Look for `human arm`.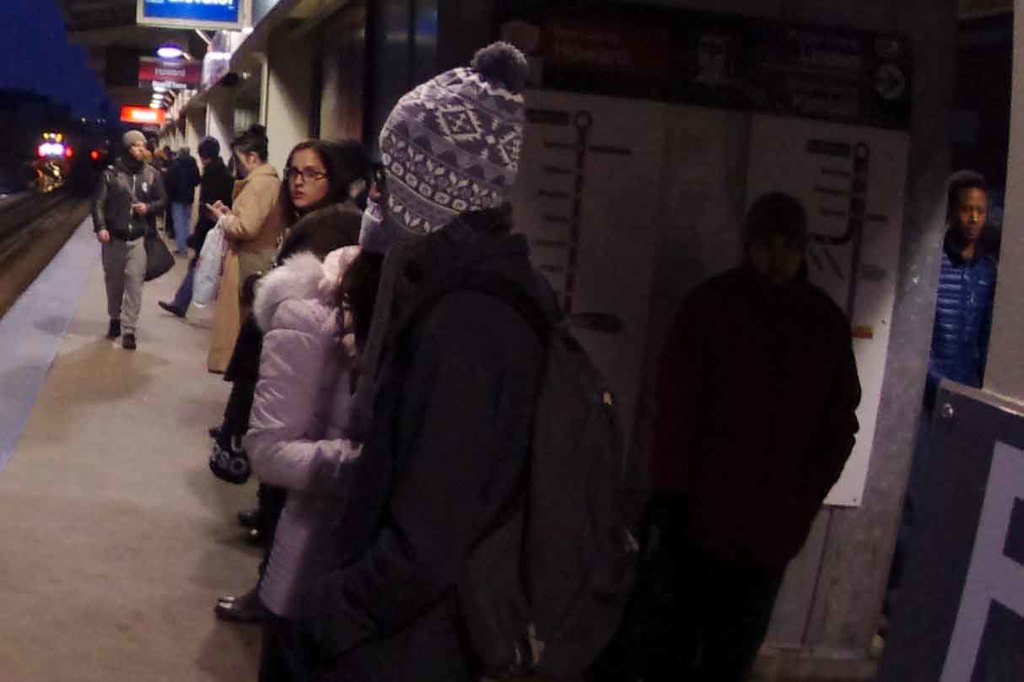
Found: <region>189, 172, 218, 233</region>.
